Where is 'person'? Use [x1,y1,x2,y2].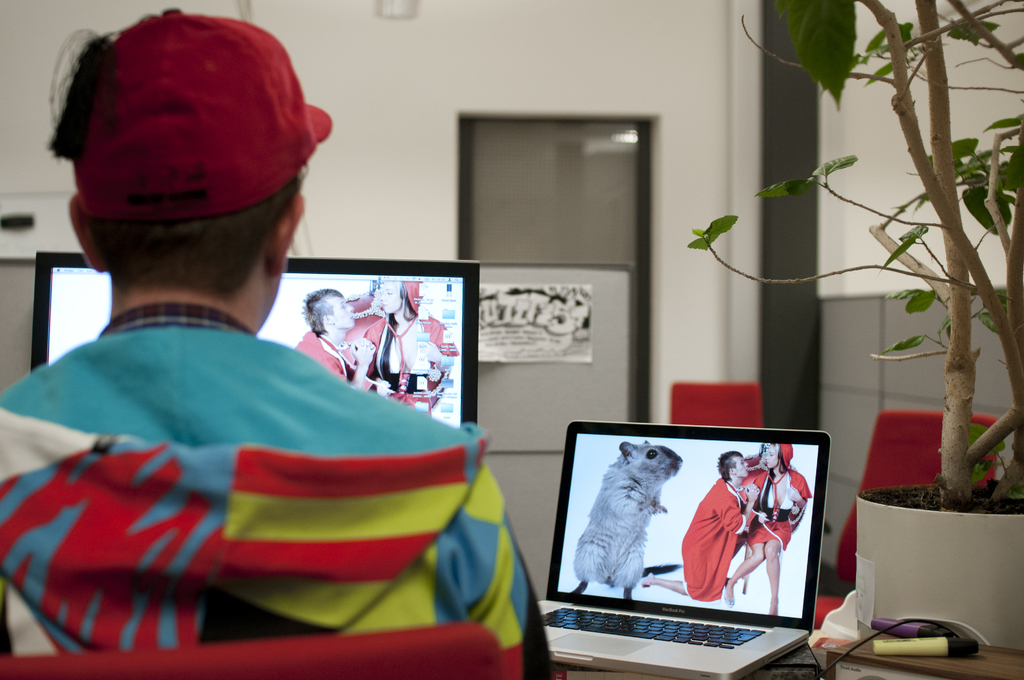
[295,287,376,394].
